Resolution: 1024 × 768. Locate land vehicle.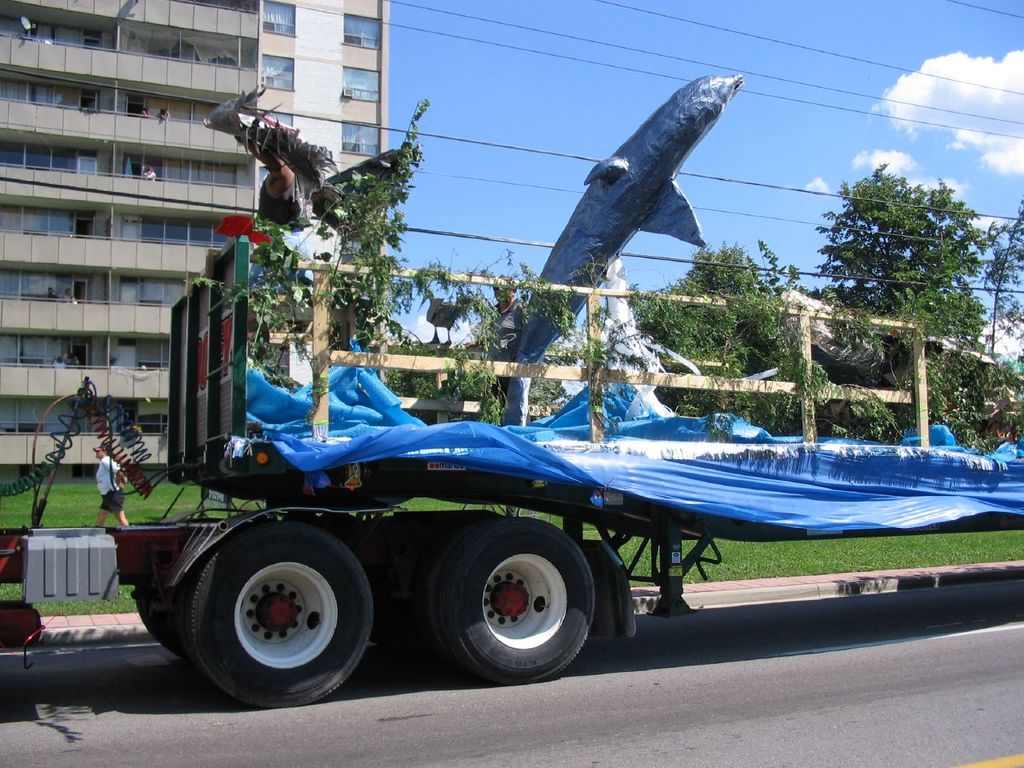
x1=3 y1=212 x2=1023 y2=716.
